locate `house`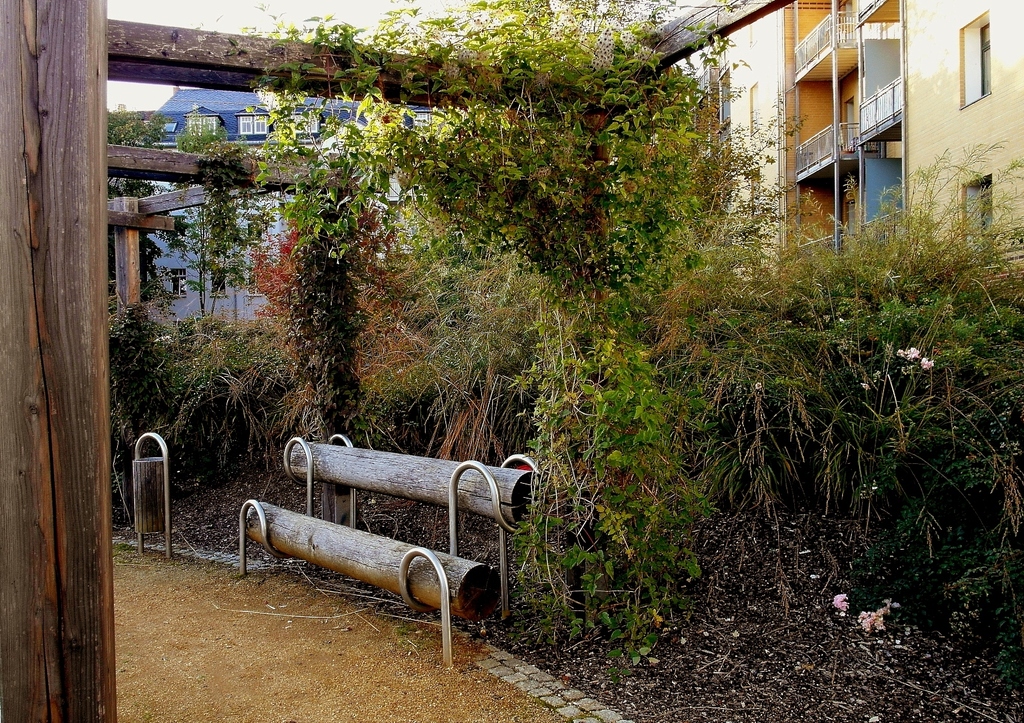
[119,88,509,392]
